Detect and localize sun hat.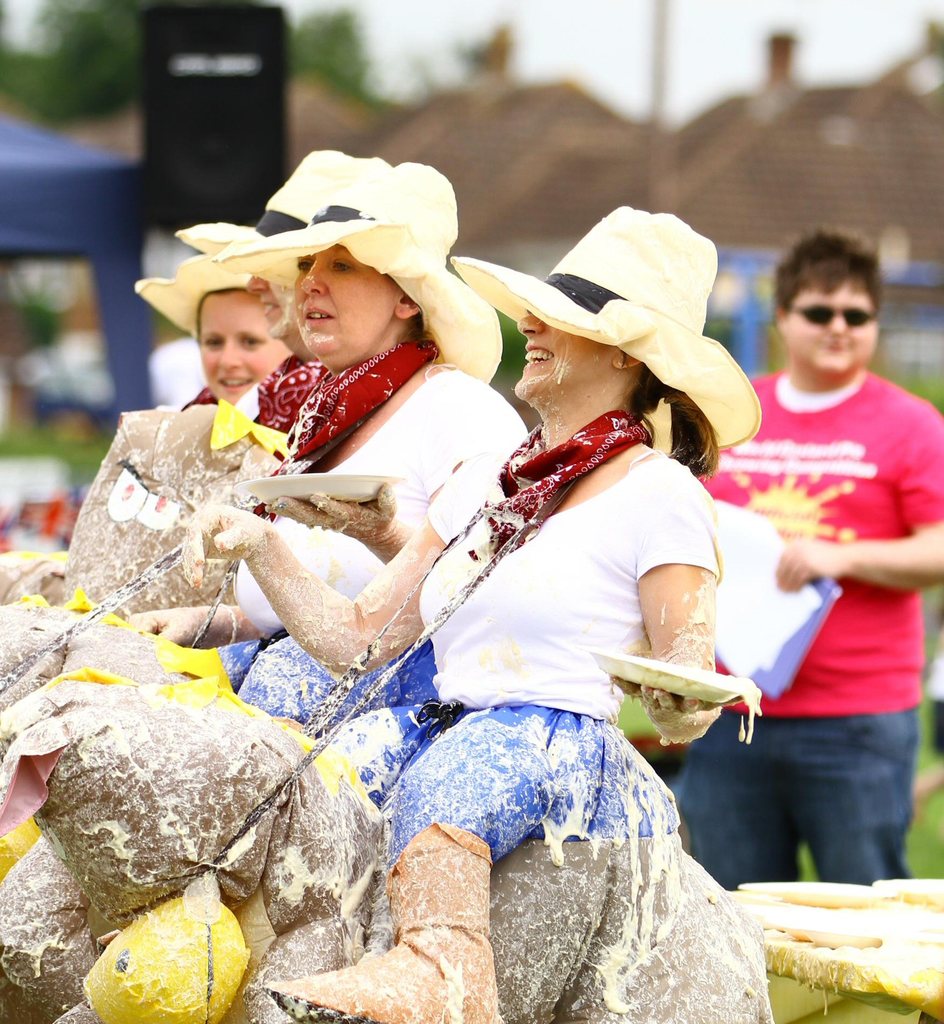
Localized at bbox=[132, 259, 249, 339].
